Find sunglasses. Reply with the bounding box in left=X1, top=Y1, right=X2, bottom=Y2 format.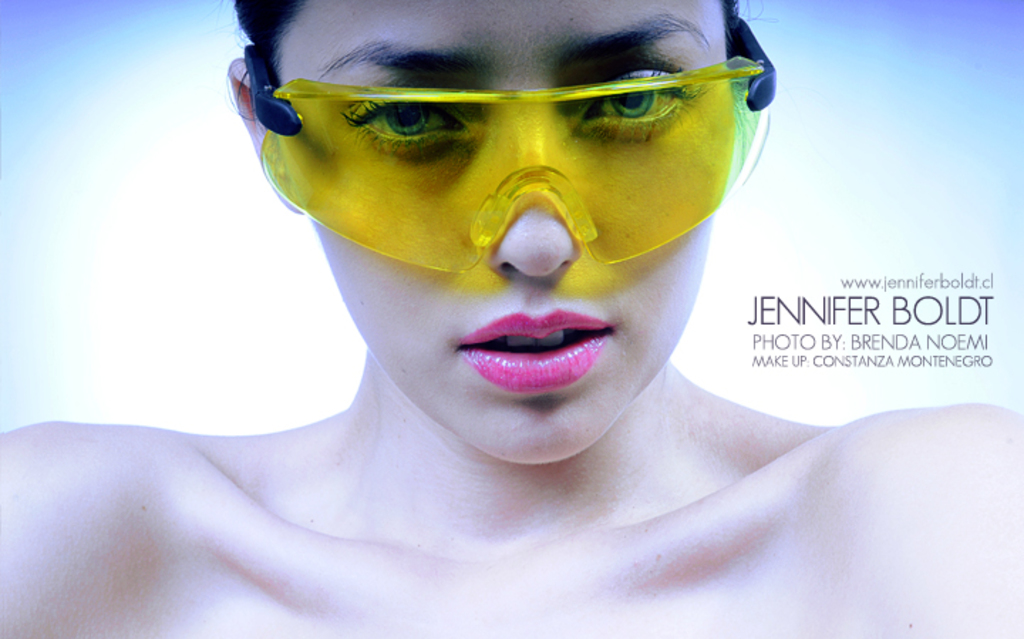
left=245, top=14, right=781, bottom=275.
